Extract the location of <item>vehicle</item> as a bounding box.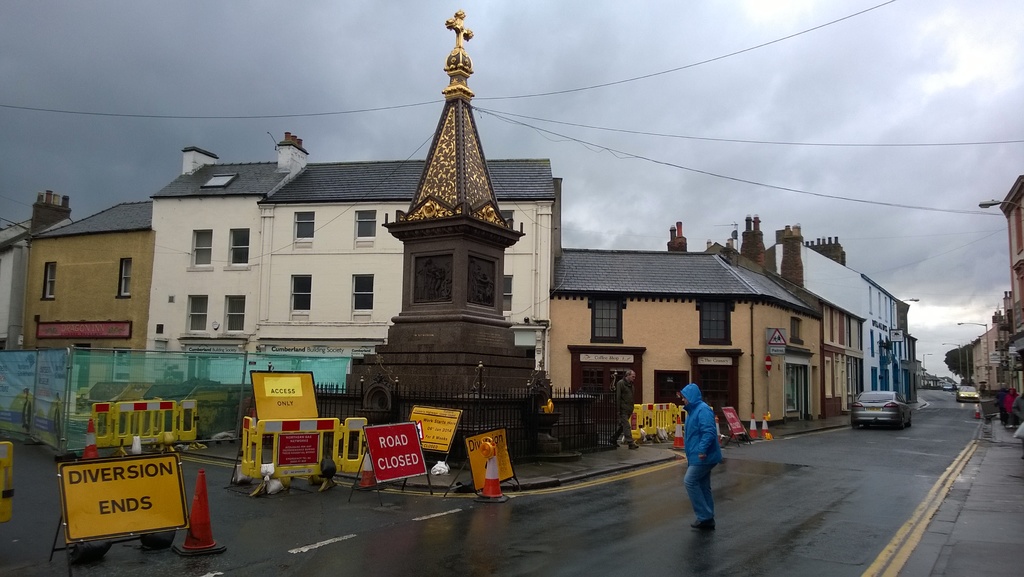
848:390:916:435.
